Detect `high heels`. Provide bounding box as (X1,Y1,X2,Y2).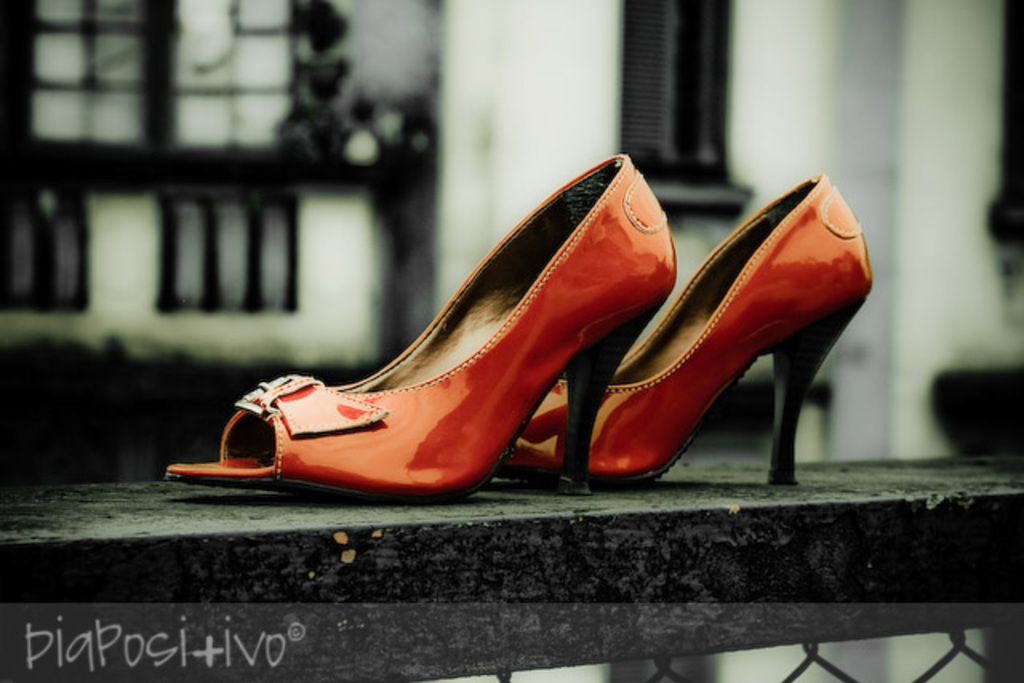
(162,146,674,509).
